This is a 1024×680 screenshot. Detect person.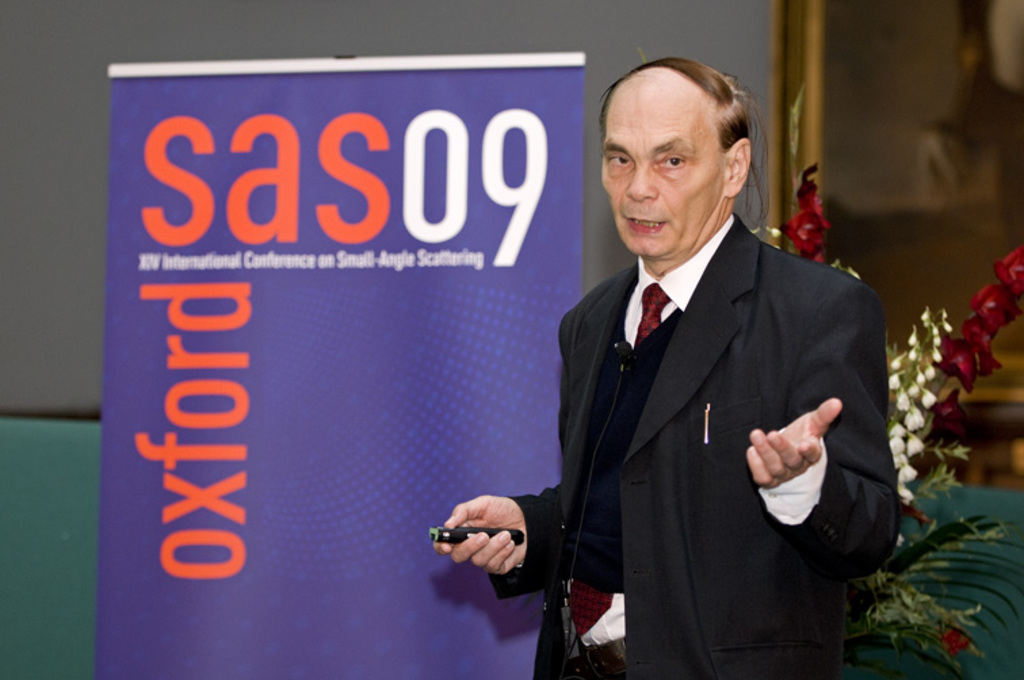
485, 58, 878, 669.
